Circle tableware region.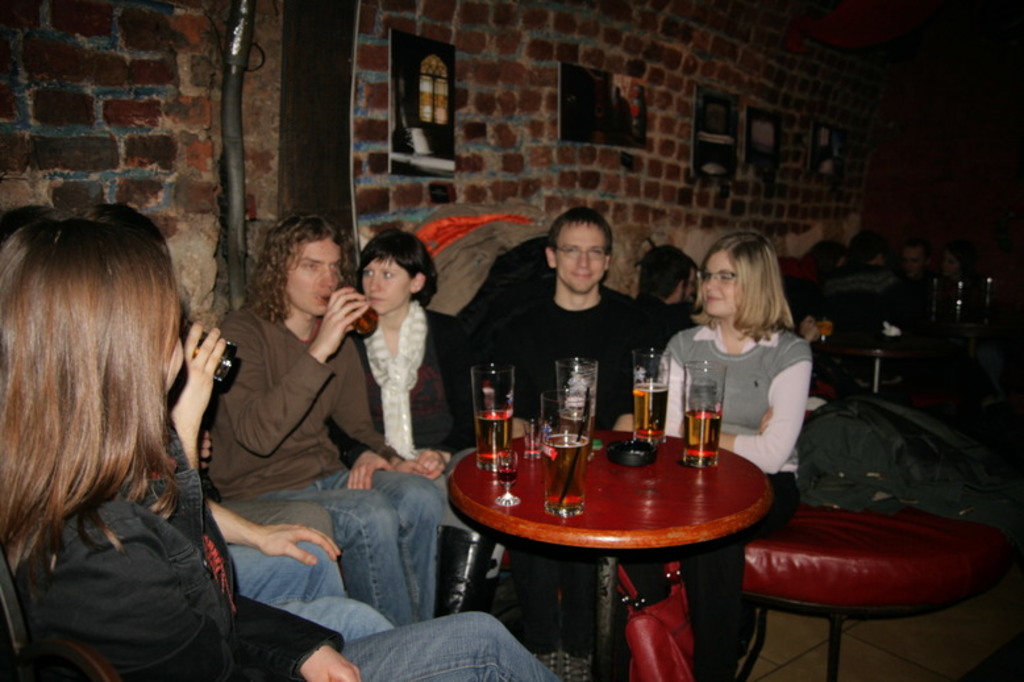
Region: x1=549 y1=349 x2=595 y2=423.
